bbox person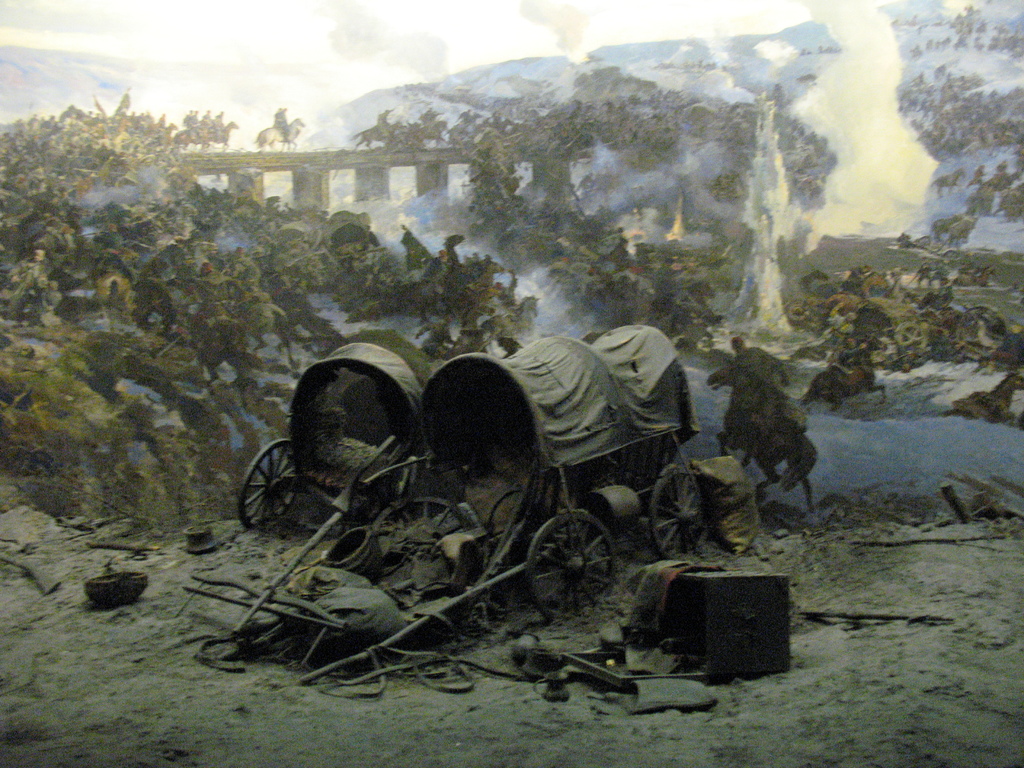
crop(707, 340, 789, 449)
